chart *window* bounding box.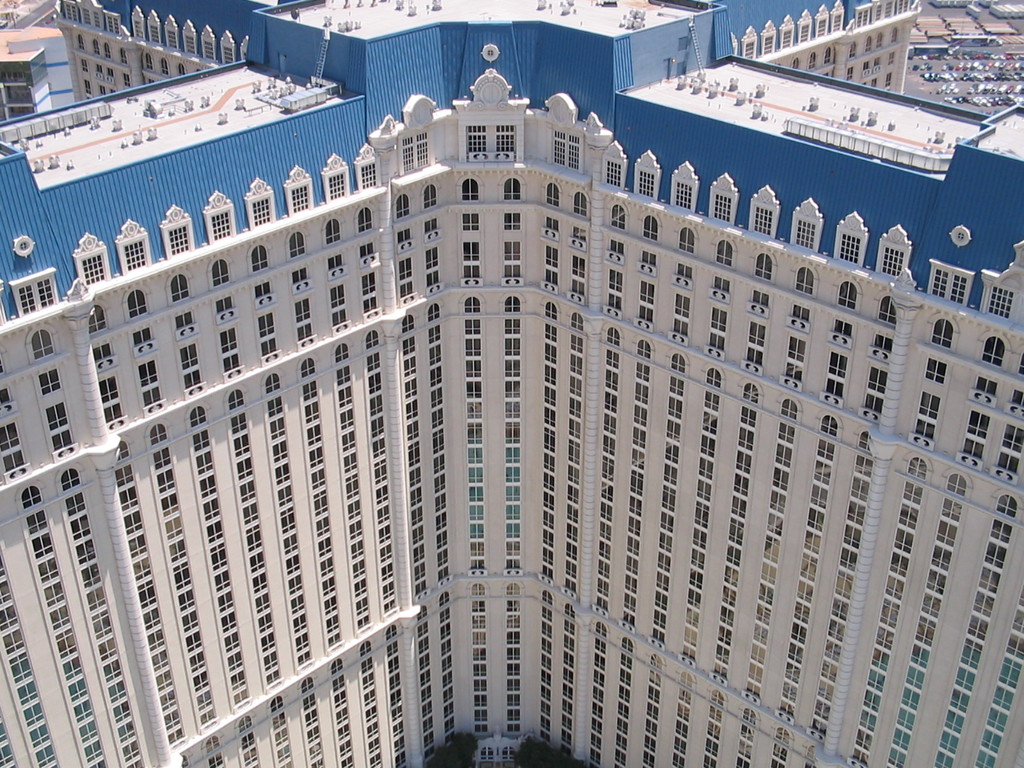
Charted: box=[559, 725, 575, 742].
